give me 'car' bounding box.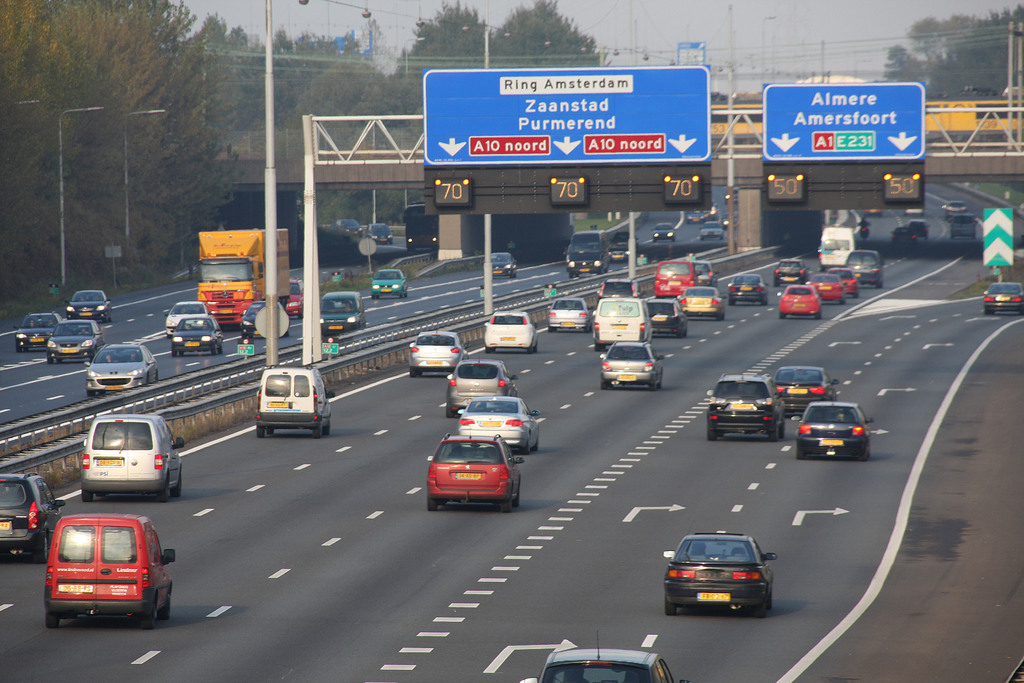
536 636 692 682.
